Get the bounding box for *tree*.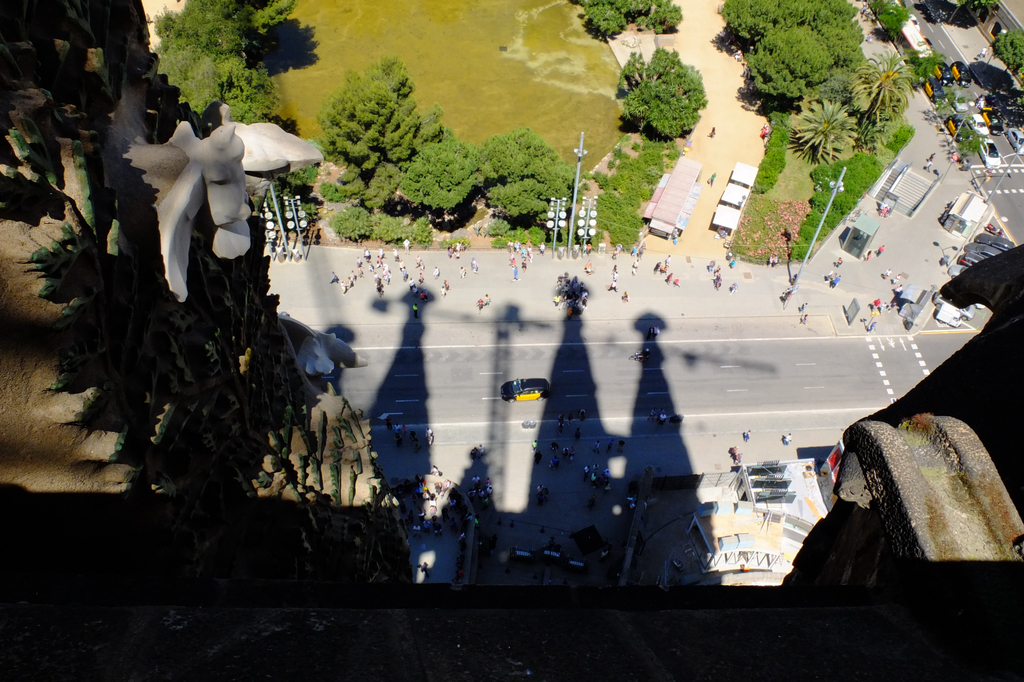
387 122 469 216.
